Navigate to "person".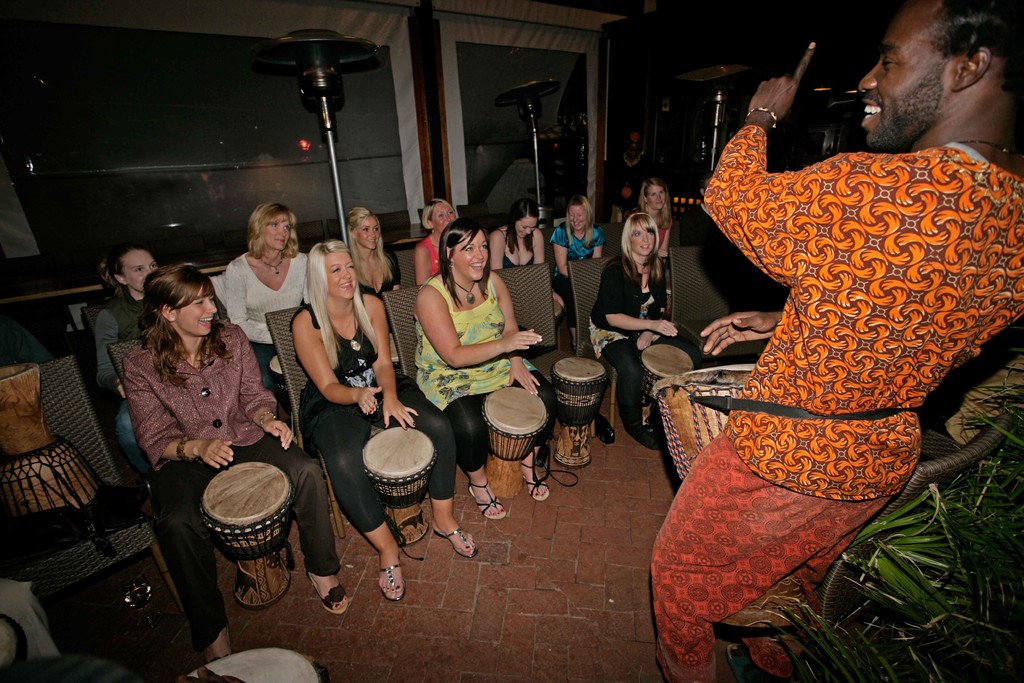
Navigation target: Rect(226, 199, 321, 359).
